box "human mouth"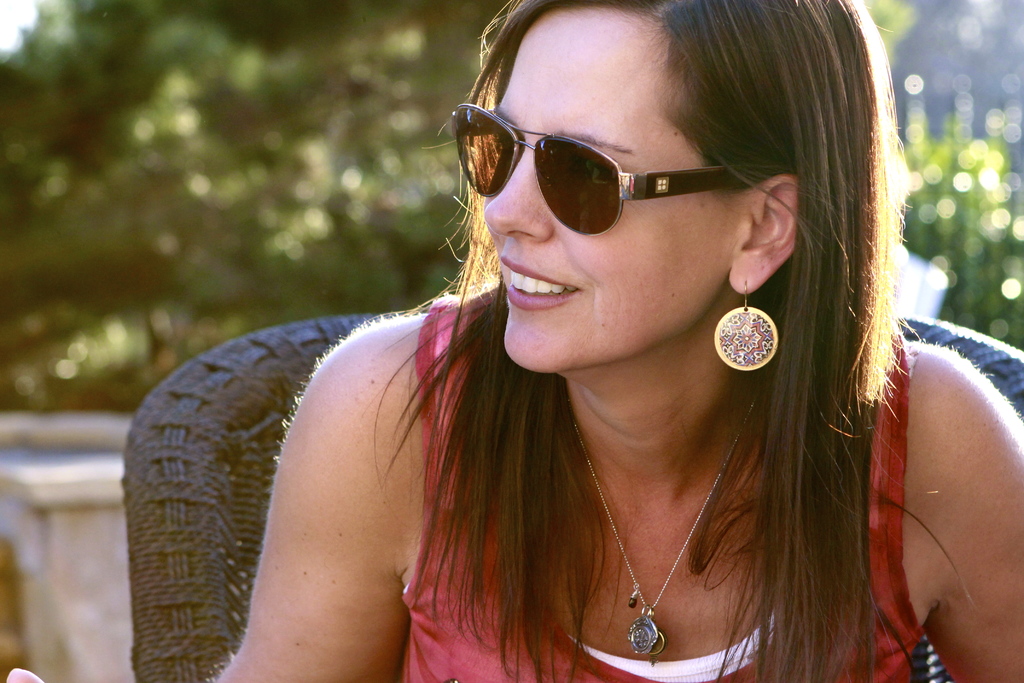
left=496, top=254, right=579, bottom=317
